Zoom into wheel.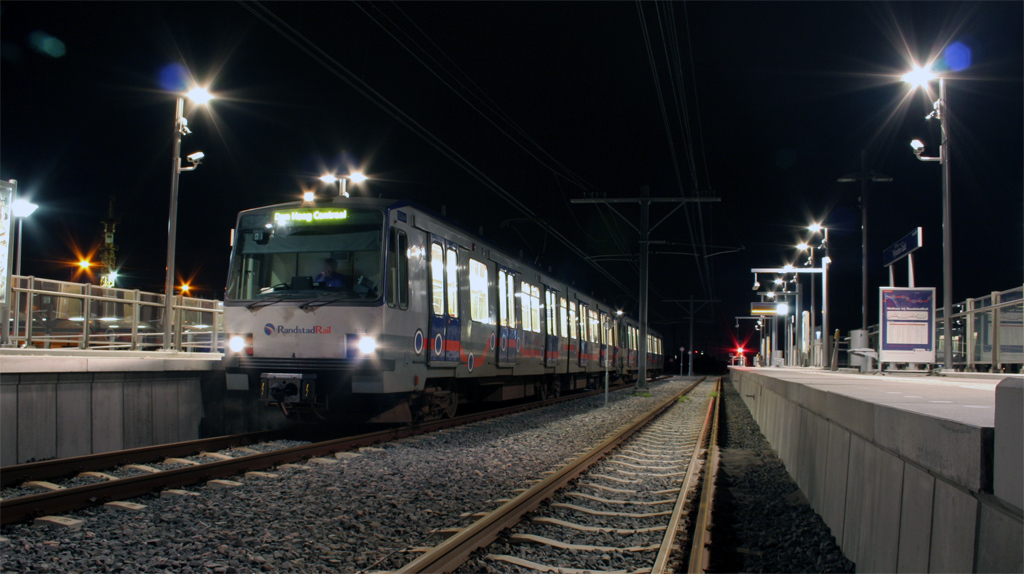
Zoom target: left=441, top=389, right=457, bottom=421.
